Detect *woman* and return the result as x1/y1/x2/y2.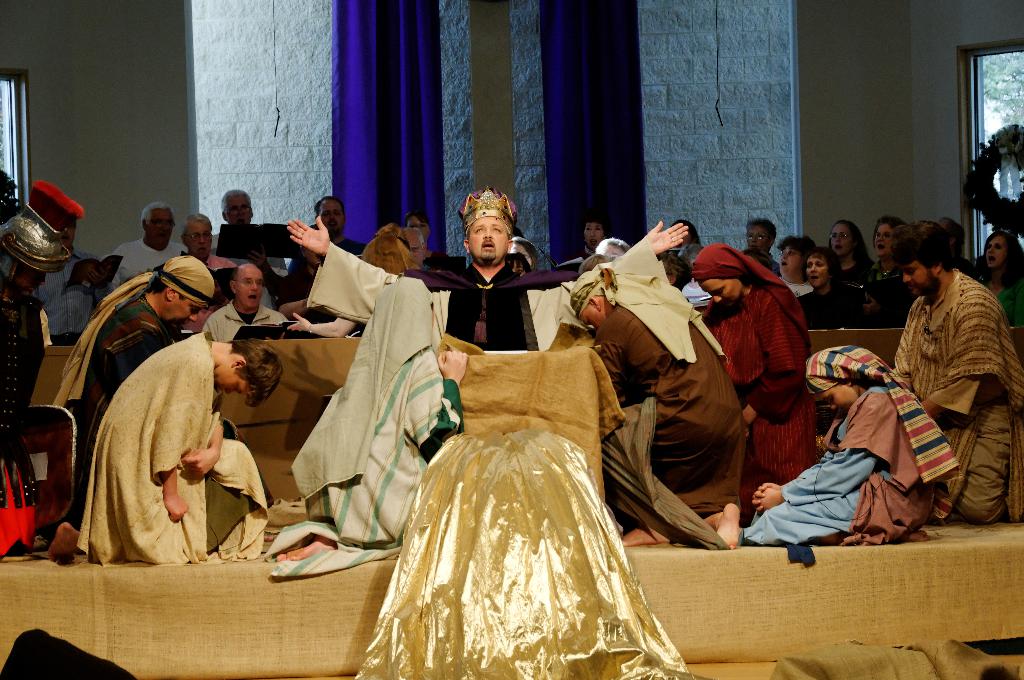
871/213/910/283.
